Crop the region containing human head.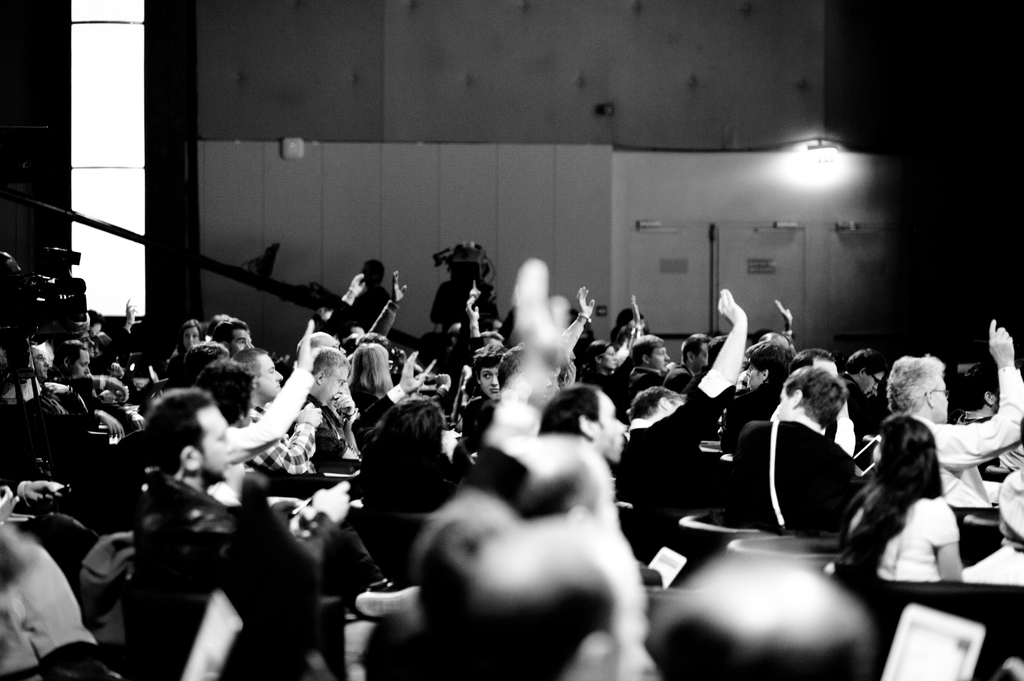
Crop region: pyautogui.locateOnScreen(146, 387, 236, 480).
